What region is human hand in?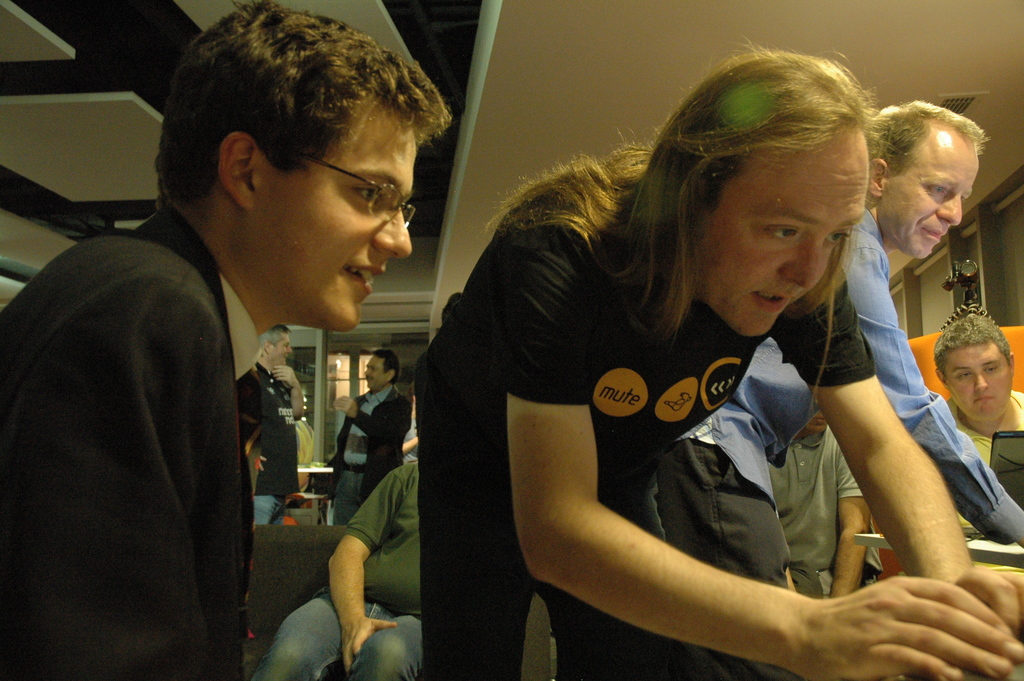
{"x1": 271, "y1": 361, "x2": 298, "y2": 386}.
